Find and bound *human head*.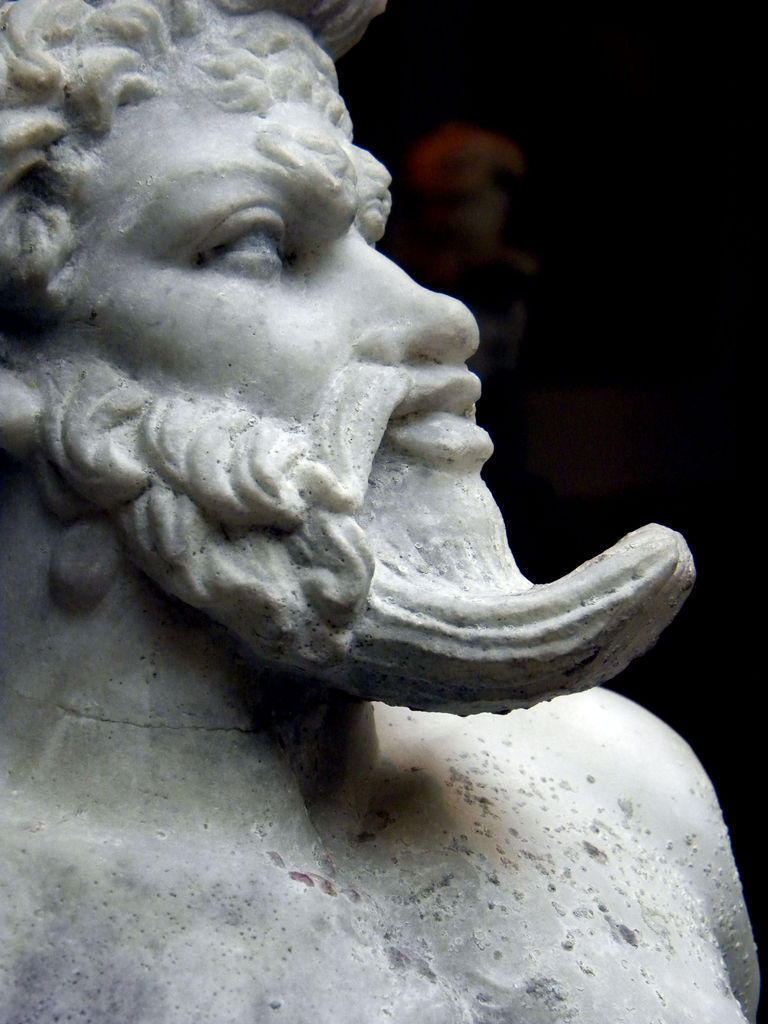
Bound: bbox=[0, 0, 688, 716].
